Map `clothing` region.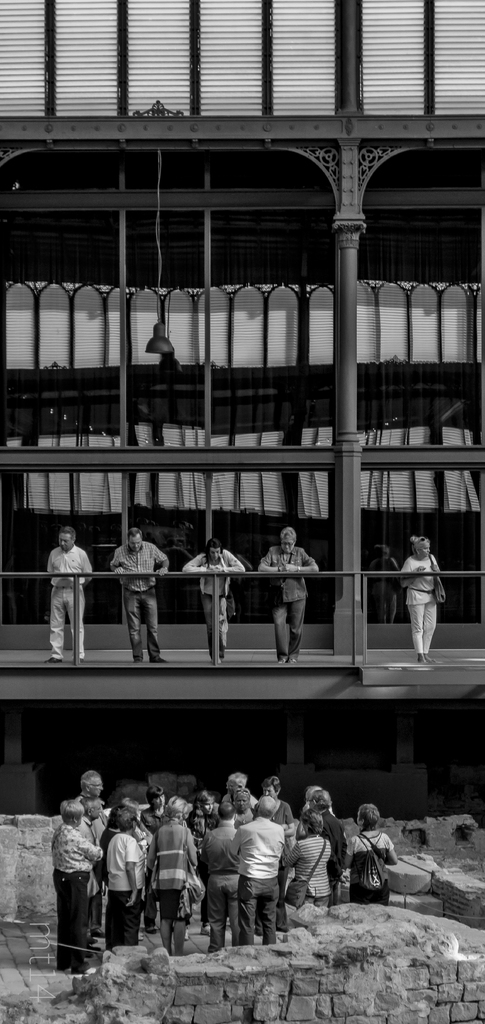
Mapped to <region>136, 802, 162, 833</region>.
